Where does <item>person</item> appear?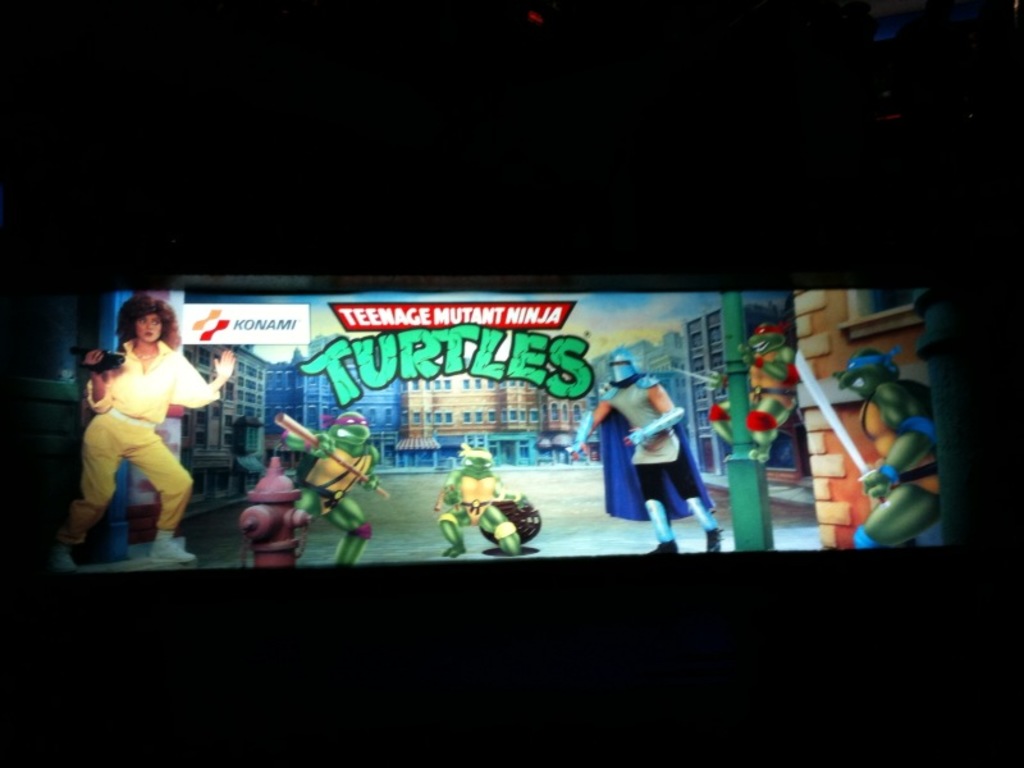
Appears at detection(280, 410, 383, 564).
